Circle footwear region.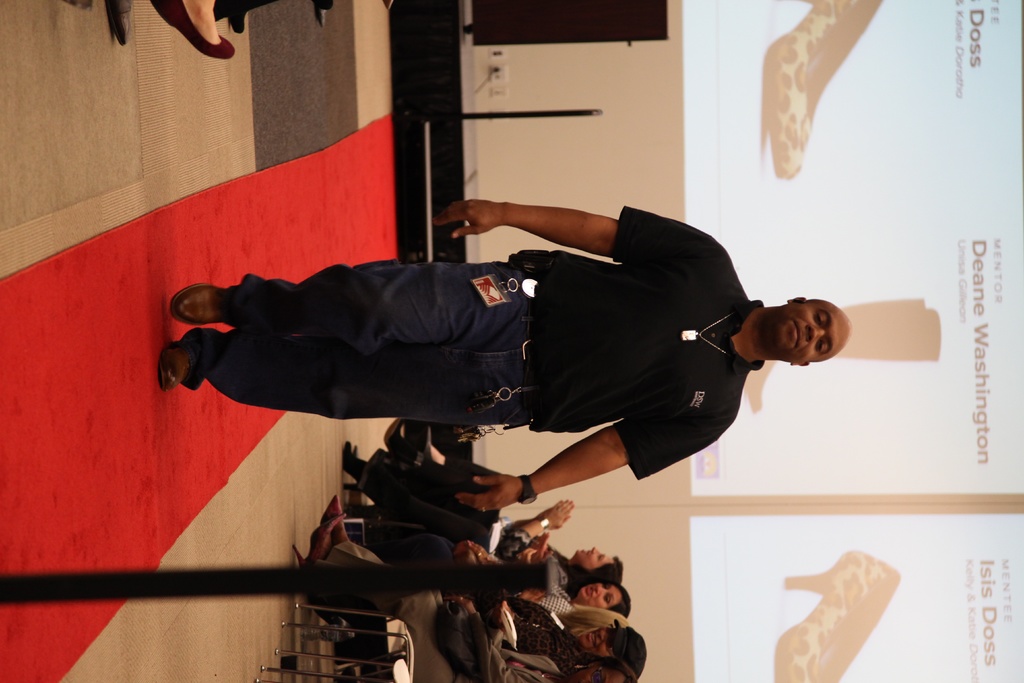
Region: 147:1:237:57.
